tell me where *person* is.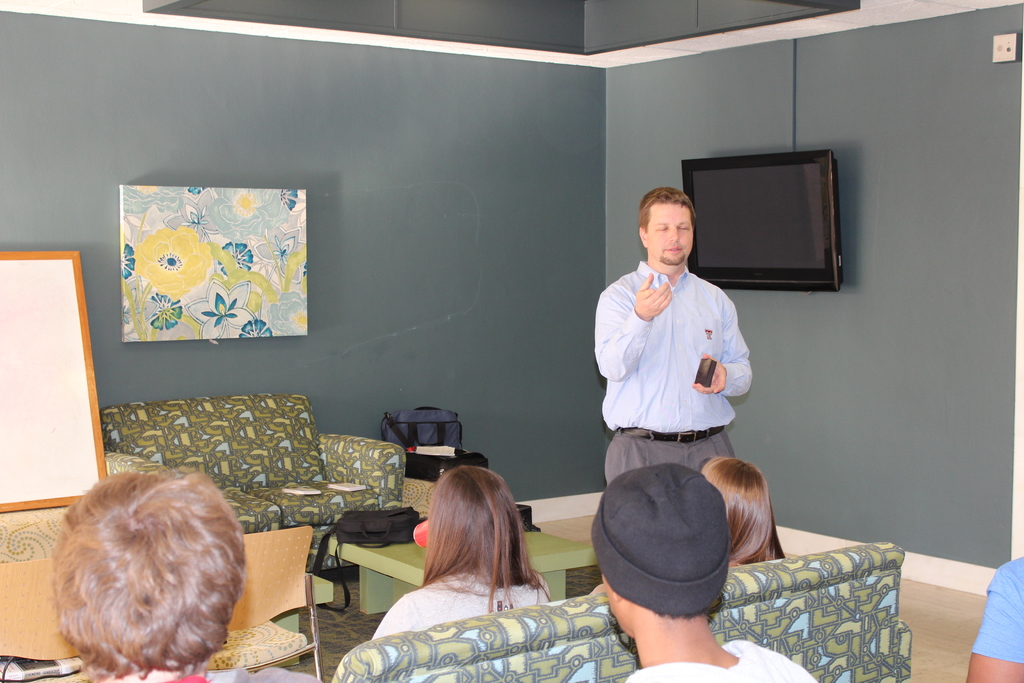
*person* is at [588, 466, 814, 682].
